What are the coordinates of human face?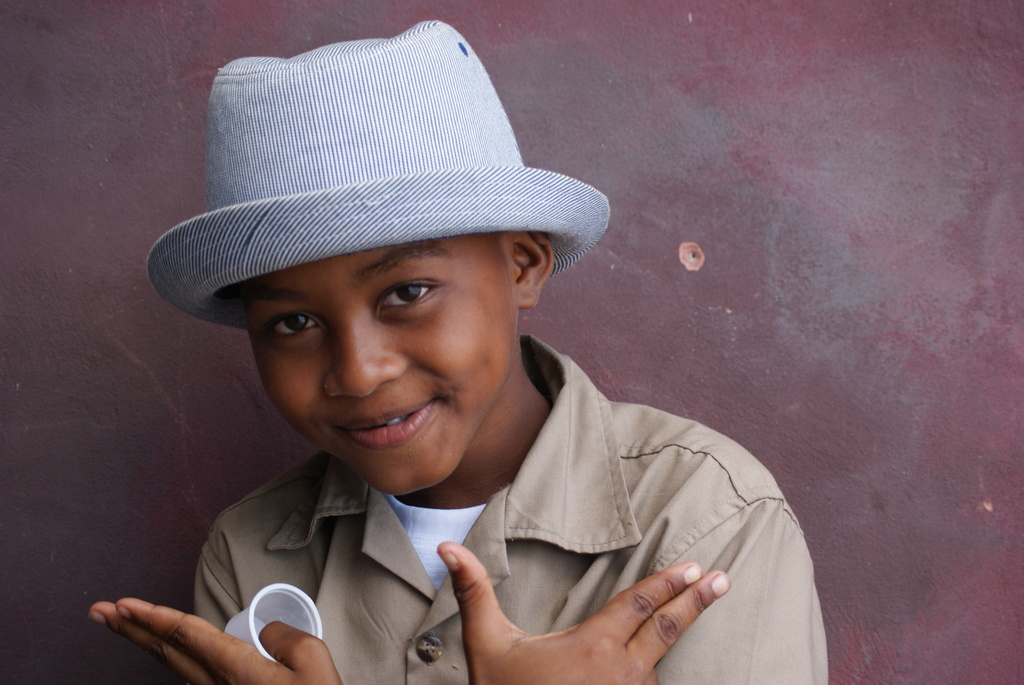
x1=221, y1=233, x2=517, y2=499.
